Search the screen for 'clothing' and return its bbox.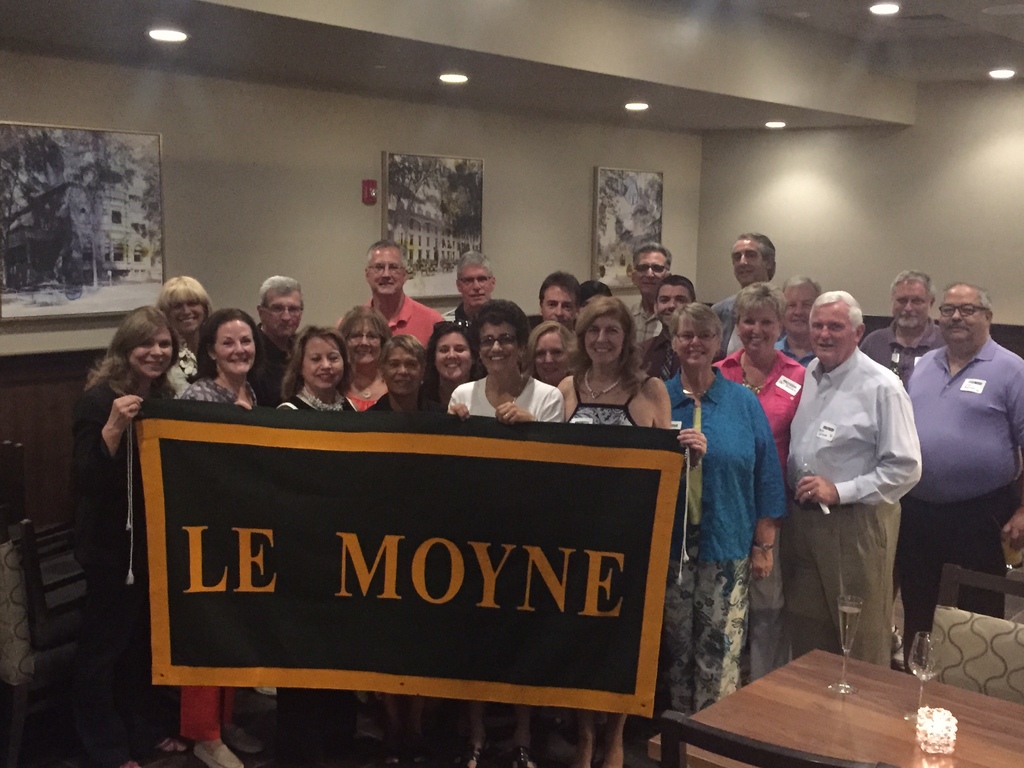
Found: 349 285 465 356.
